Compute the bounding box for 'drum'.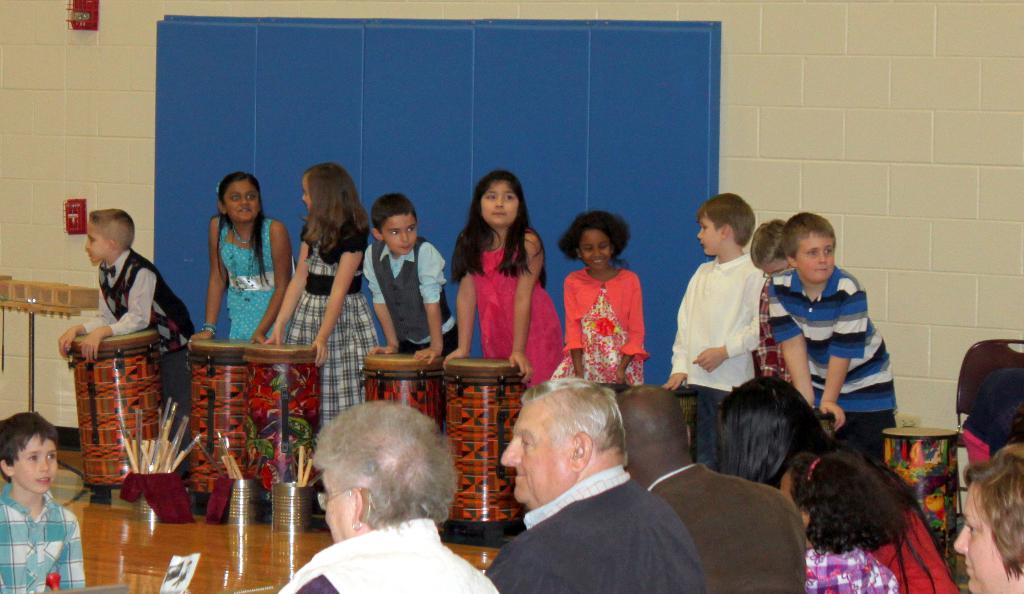
358/354/444/447.
